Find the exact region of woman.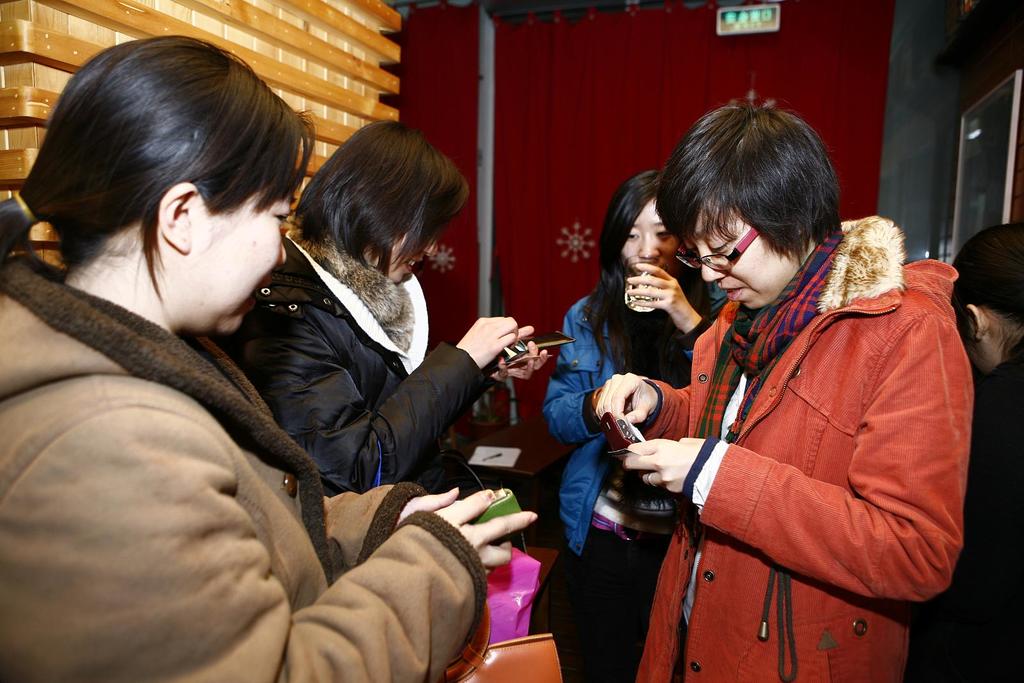
Exact region: bbox=(612, 101, 950, 682).
